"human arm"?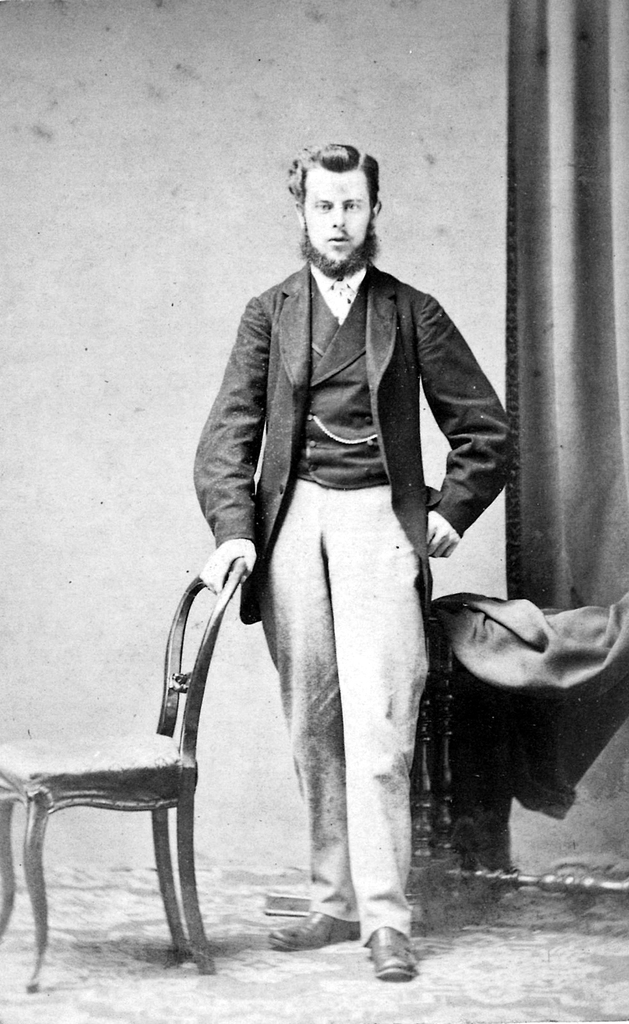
398, 303, 496, 570
